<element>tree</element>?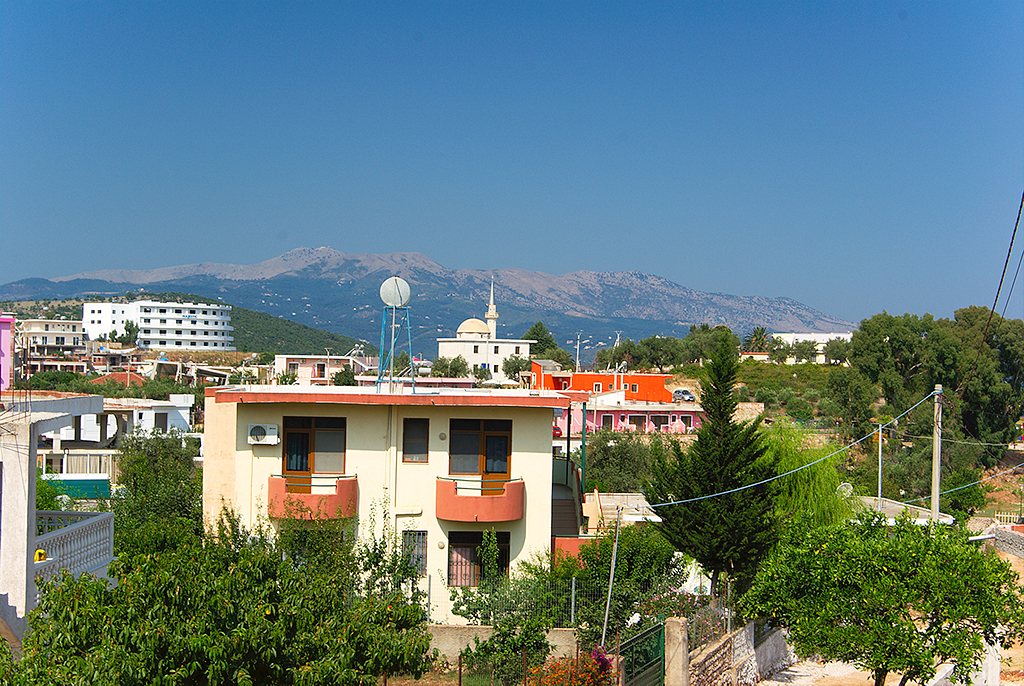
bbox=(450, 522, 553, 685)
